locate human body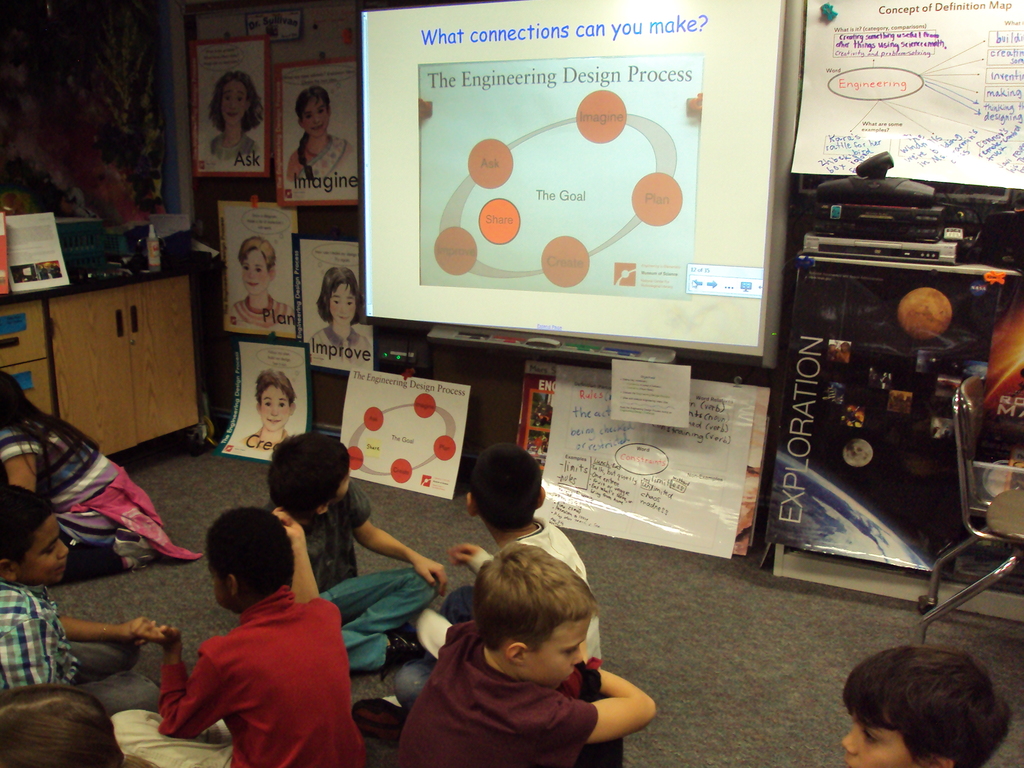
[x1=358, y1=511, x2=602, y2=713]
